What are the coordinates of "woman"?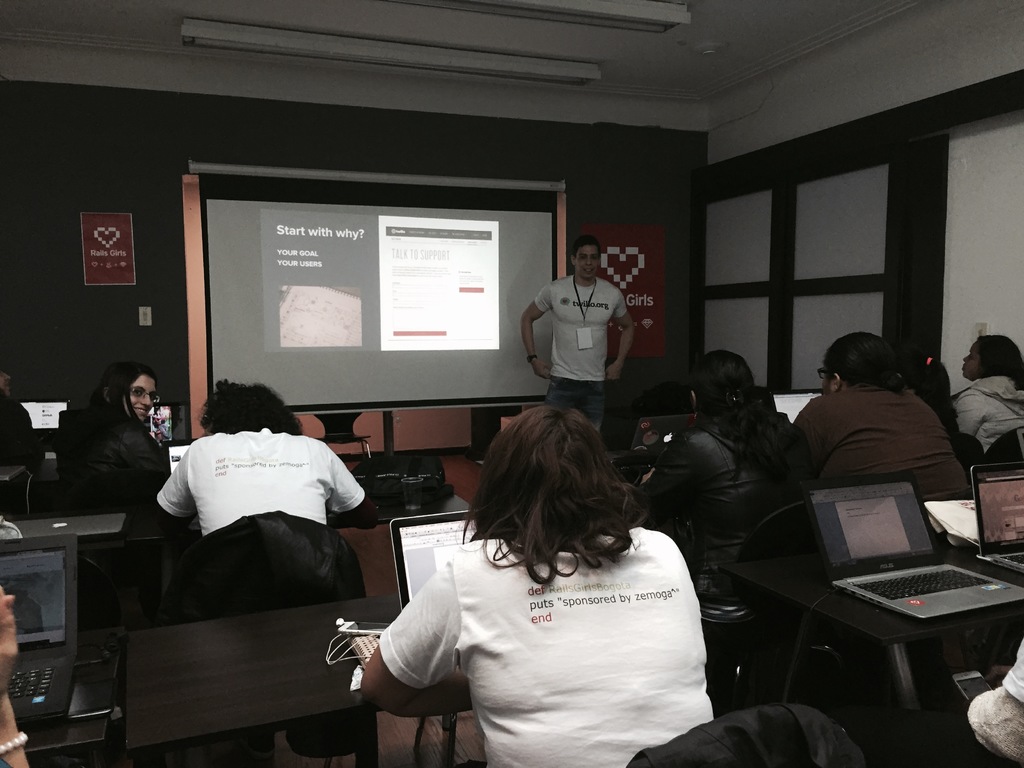
(368, 396, 716, 756).
